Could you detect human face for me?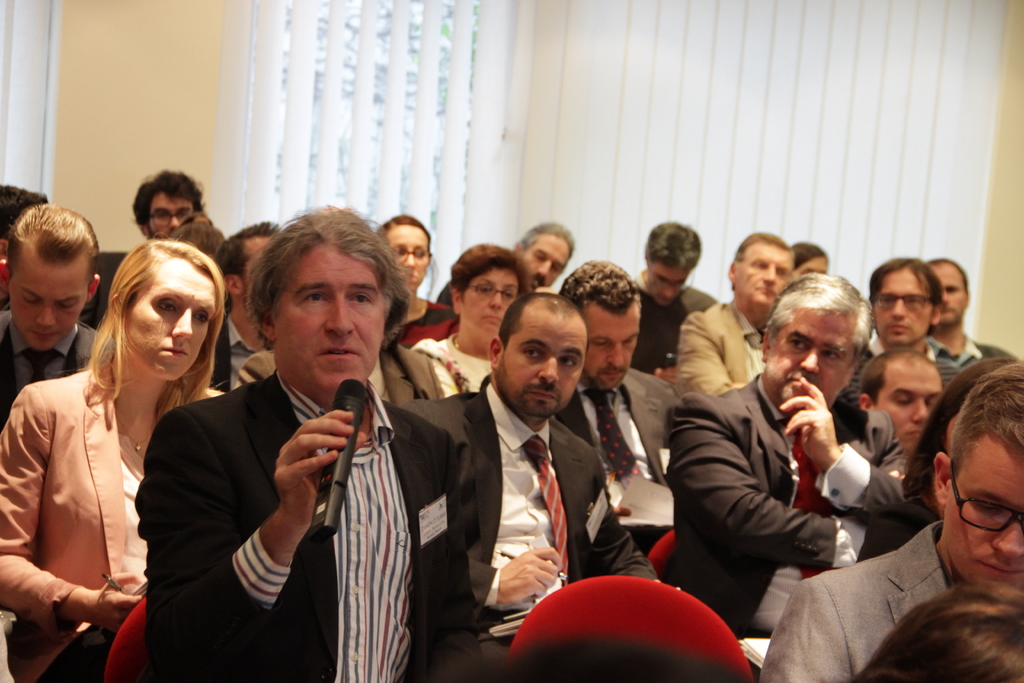
Detection result: [left=516, top=229, right=575, bottom=288].
